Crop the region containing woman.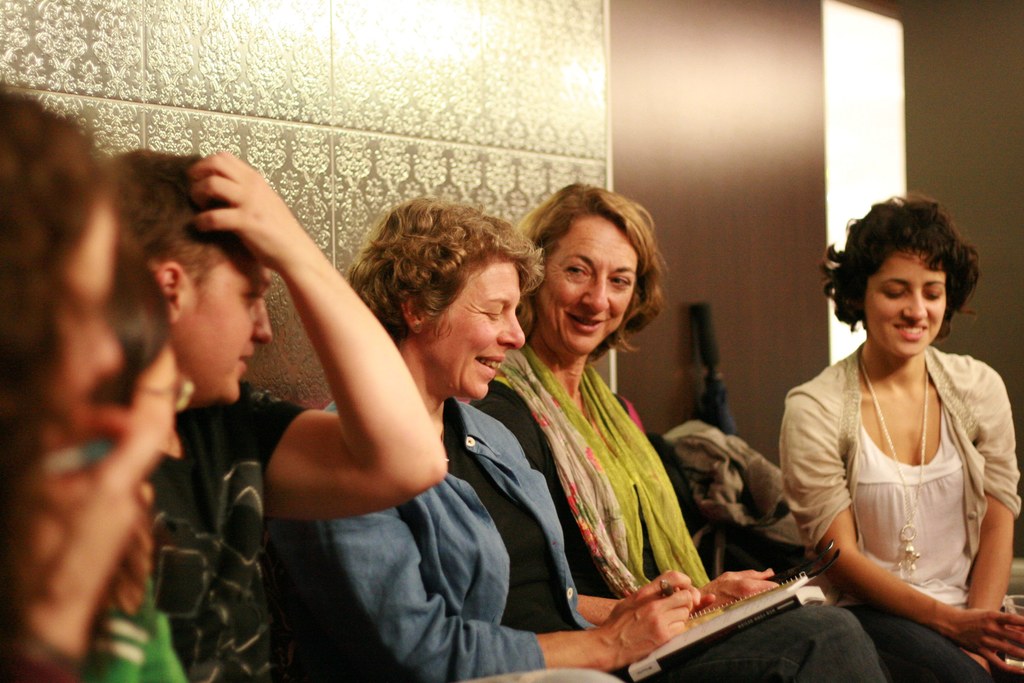
Crop region: region(284, 201, 876, 682).
